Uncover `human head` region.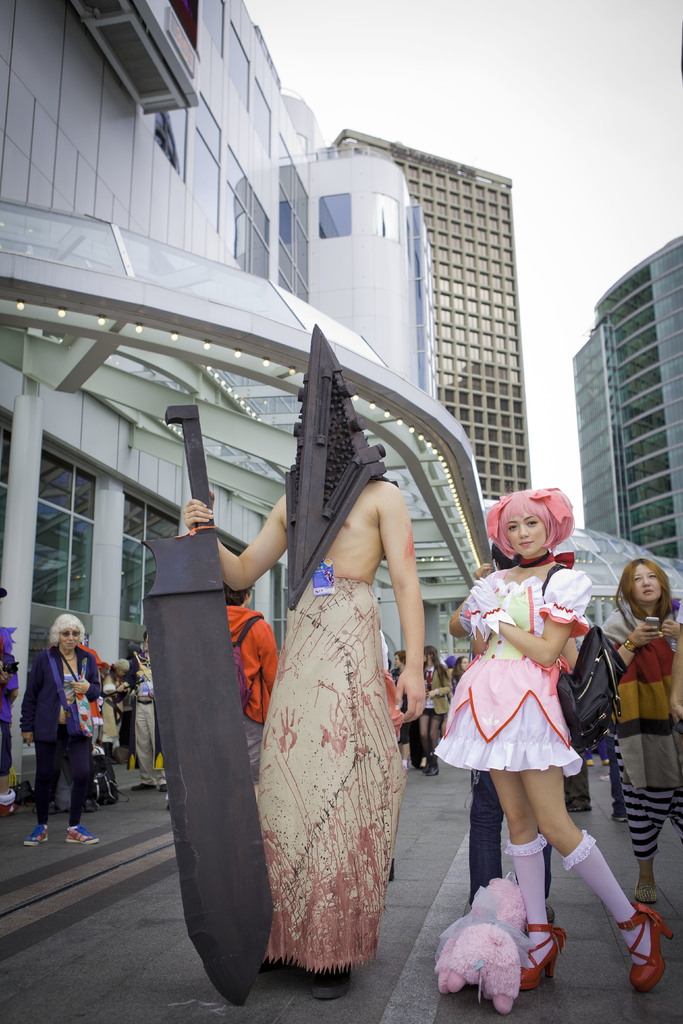
Uncovered: (218, 588, 253, 614).
